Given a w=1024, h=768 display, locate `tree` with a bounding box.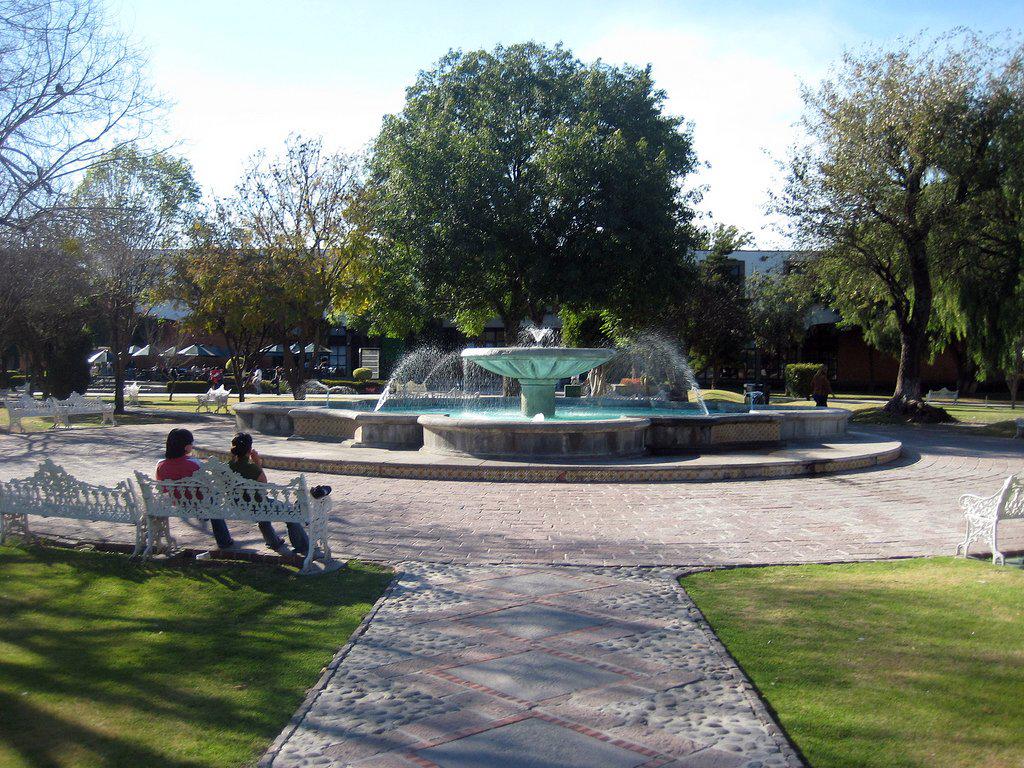
Located: [left=796, top=93, right=1023, bottom=392].
